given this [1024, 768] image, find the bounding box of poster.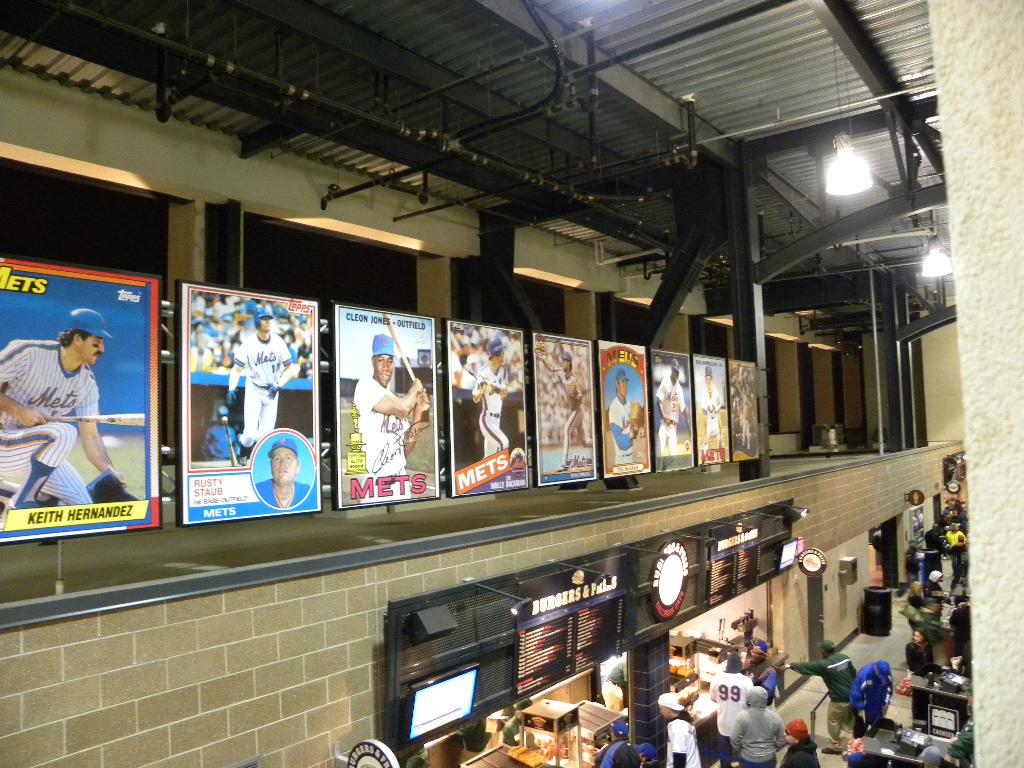
box(595, 337, 648, 478).
